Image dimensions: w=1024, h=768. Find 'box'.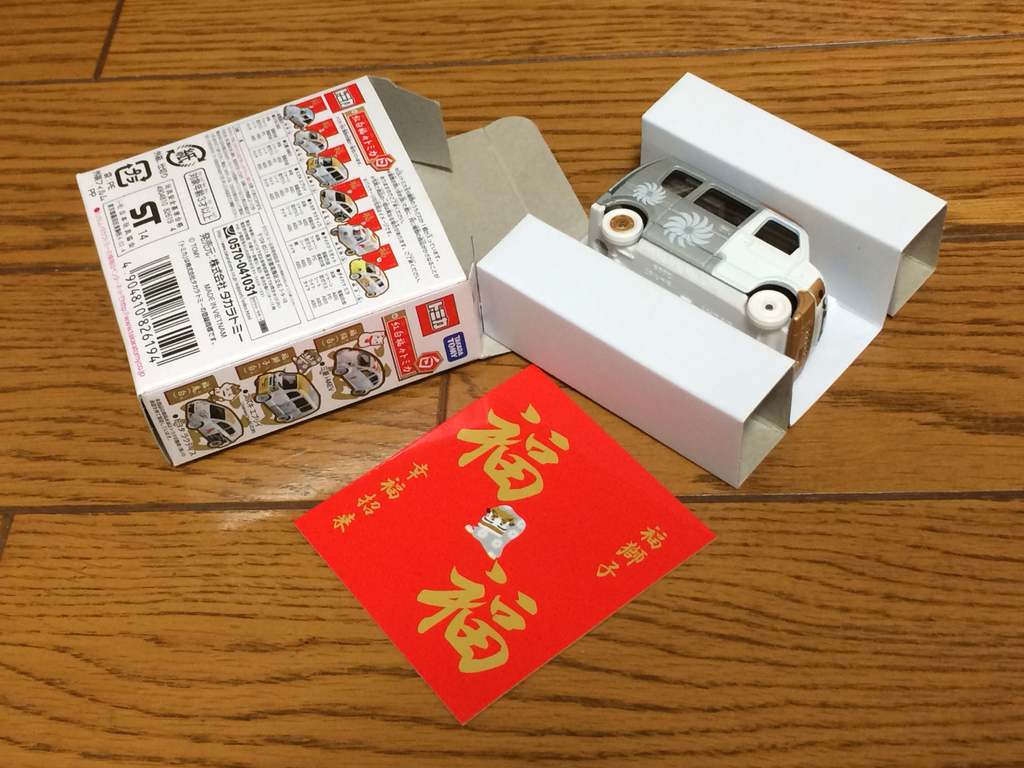
(455, 117, 961, 456).
